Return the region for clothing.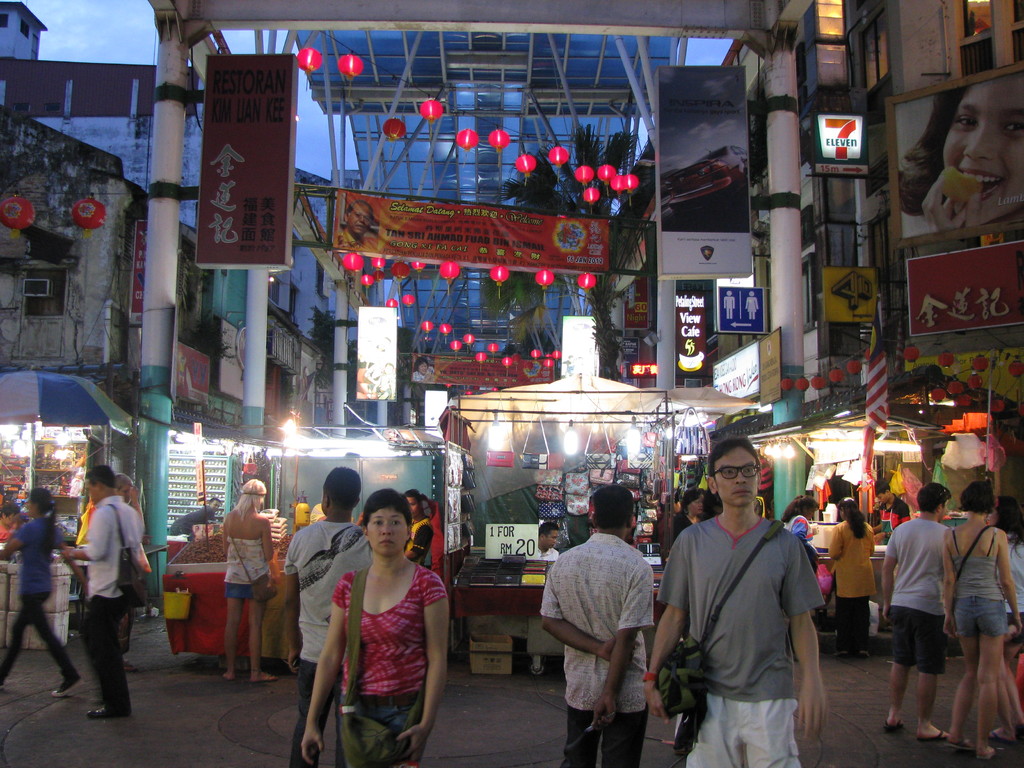
select_region(0, 514, 76, 688).
